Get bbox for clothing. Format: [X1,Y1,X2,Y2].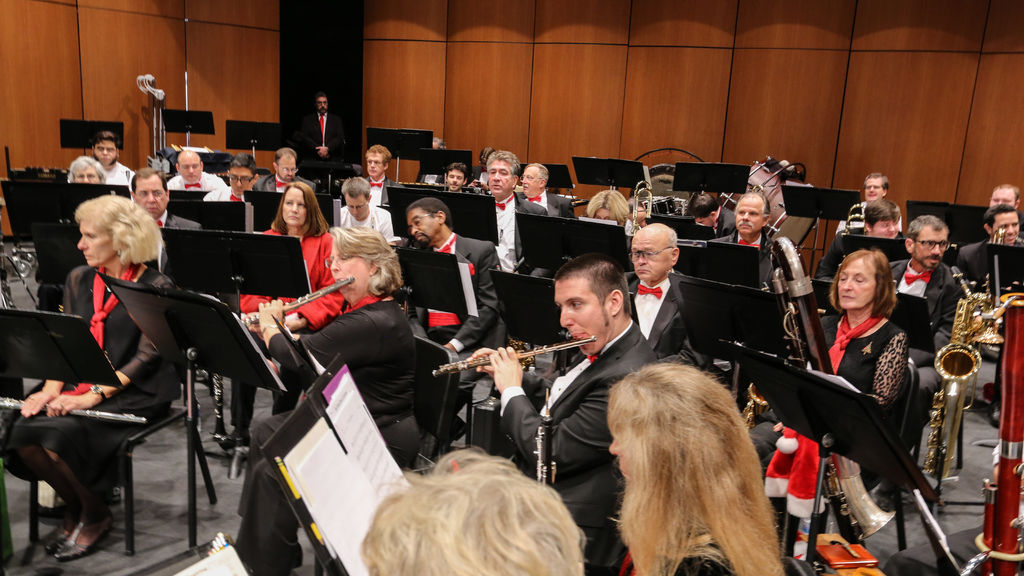
[888,260,968,463].
